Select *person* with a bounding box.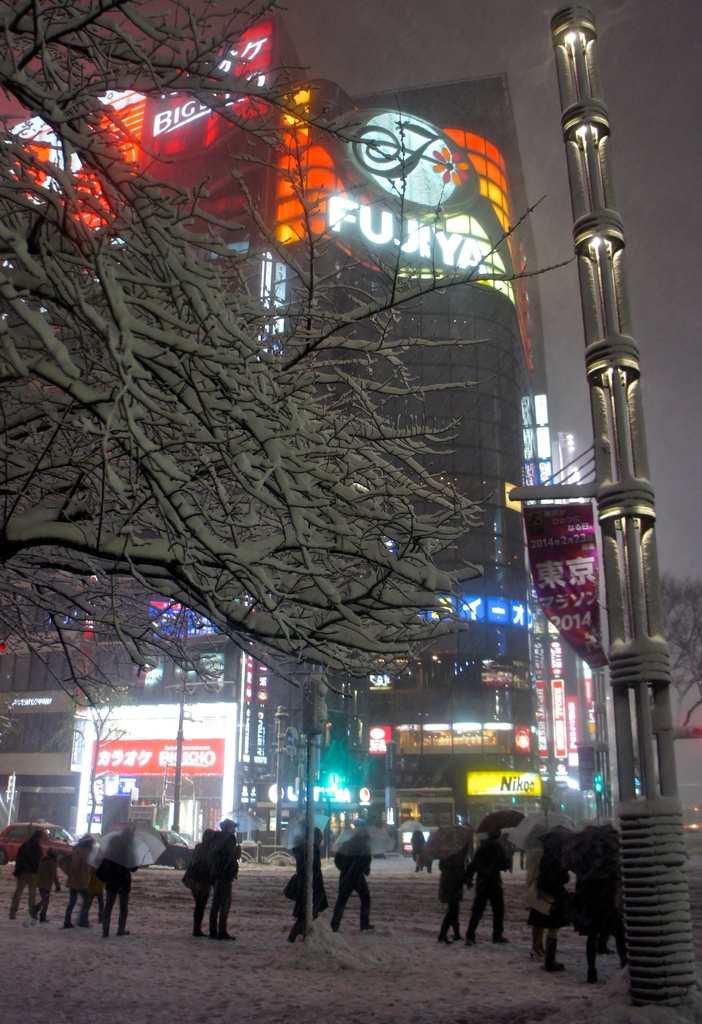
[left=13, top=831, right=43, bottom=919].
